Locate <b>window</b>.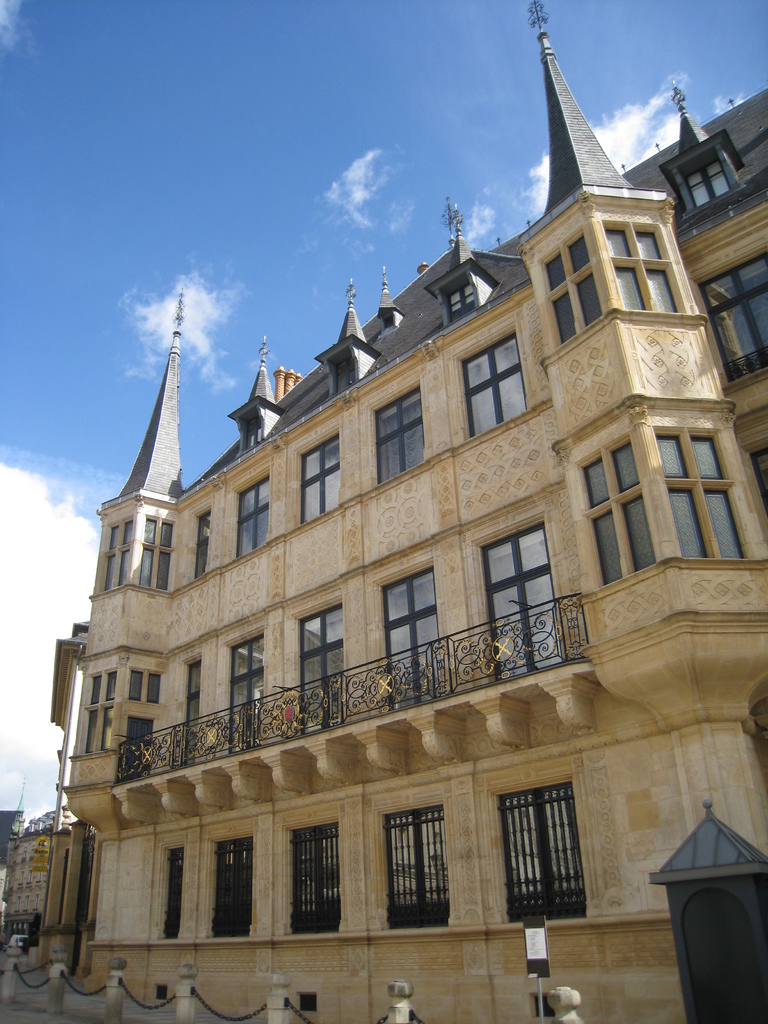
Bounding box: rect(218, 465, 271, 552).
